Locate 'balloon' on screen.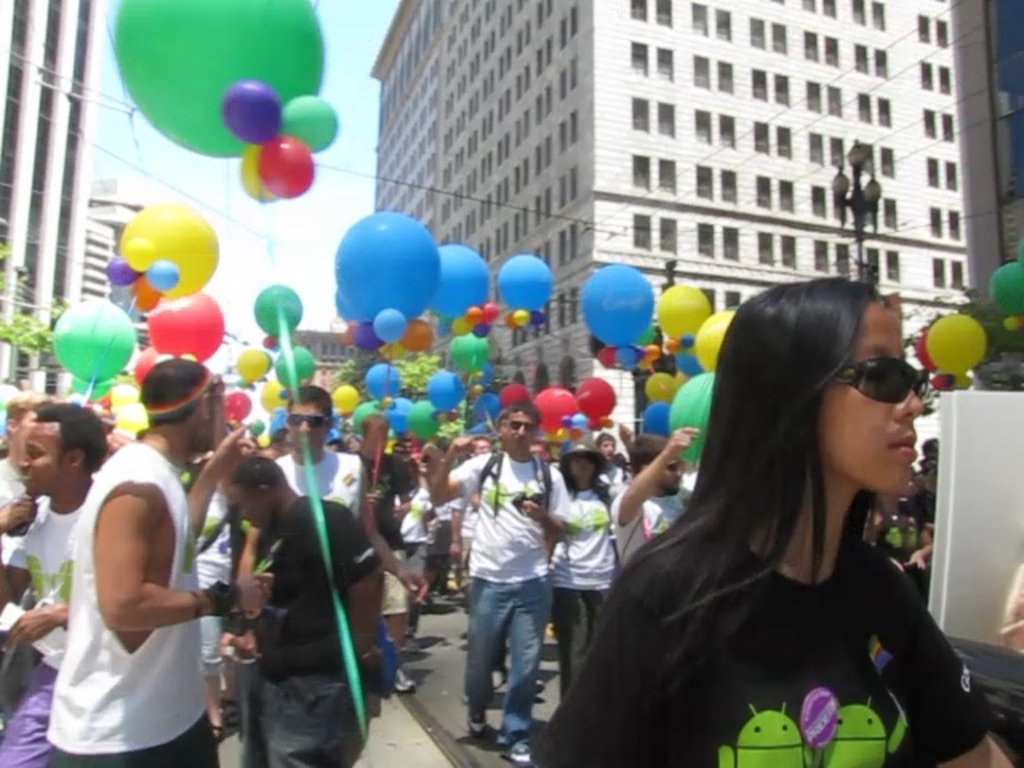
On screen at BBox(928, 317, 989, 386).
